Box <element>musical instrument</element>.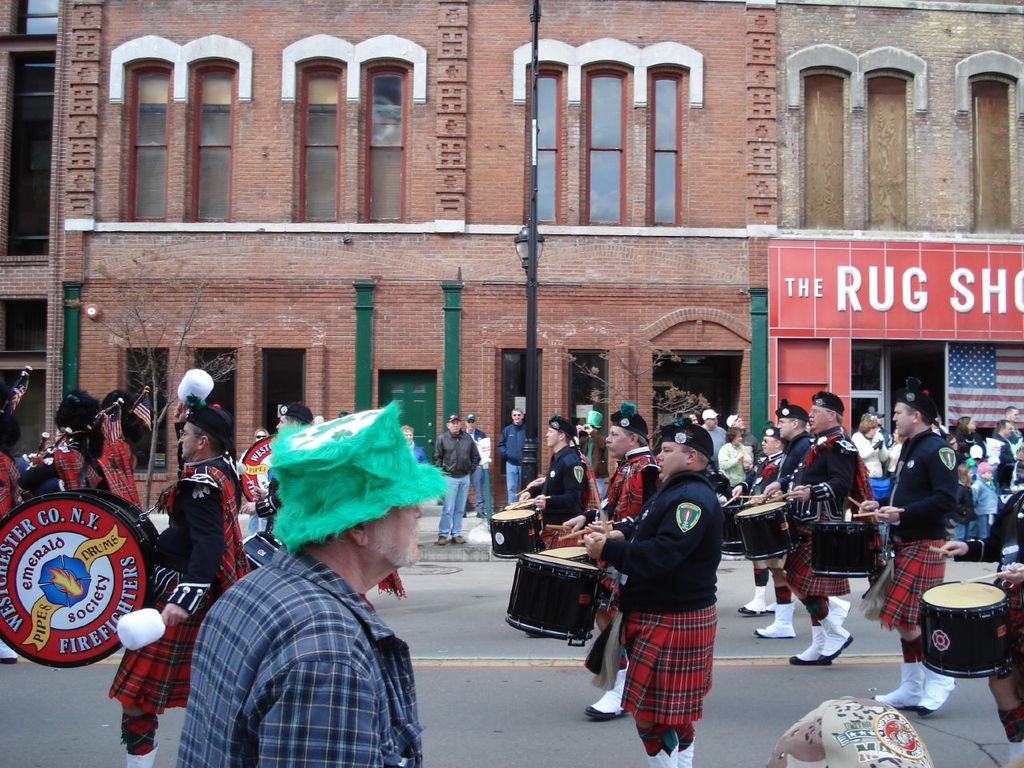
pyautogui.locateOnScreen(805, 511, 878, 575).
